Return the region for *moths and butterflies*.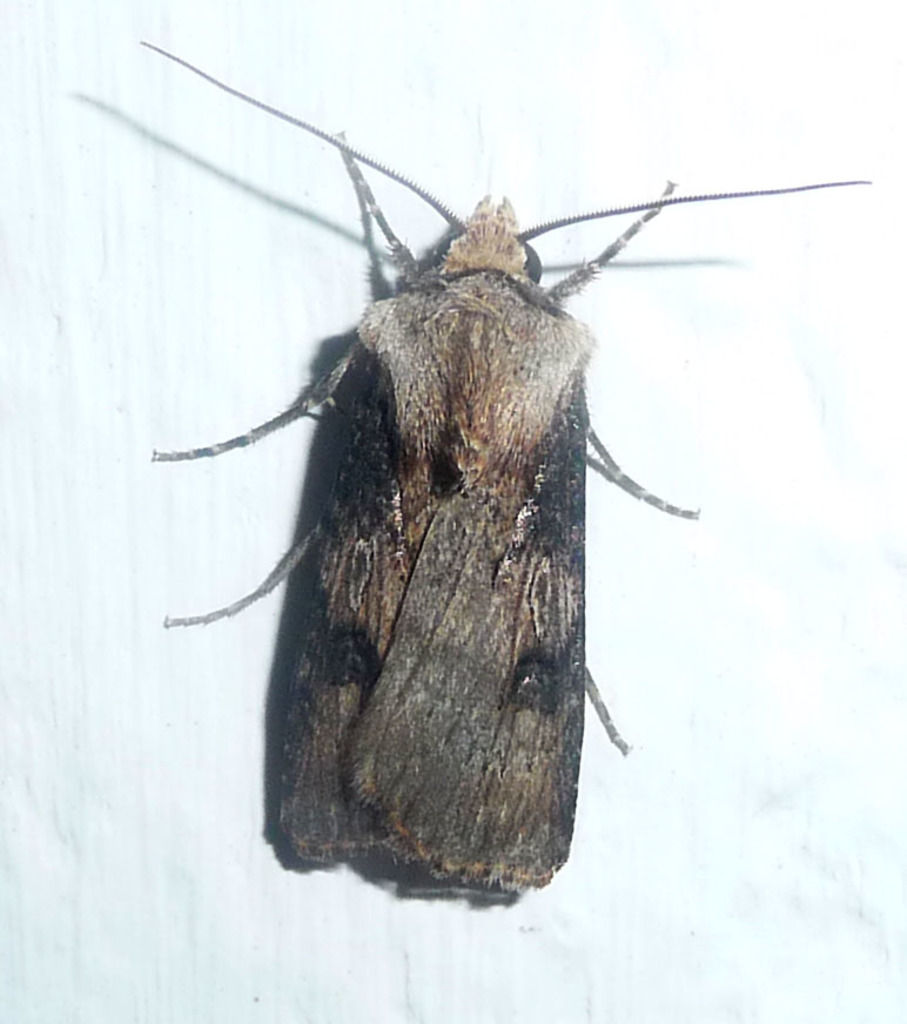
[x1=137, y1=41, x2=876, y2=896].
